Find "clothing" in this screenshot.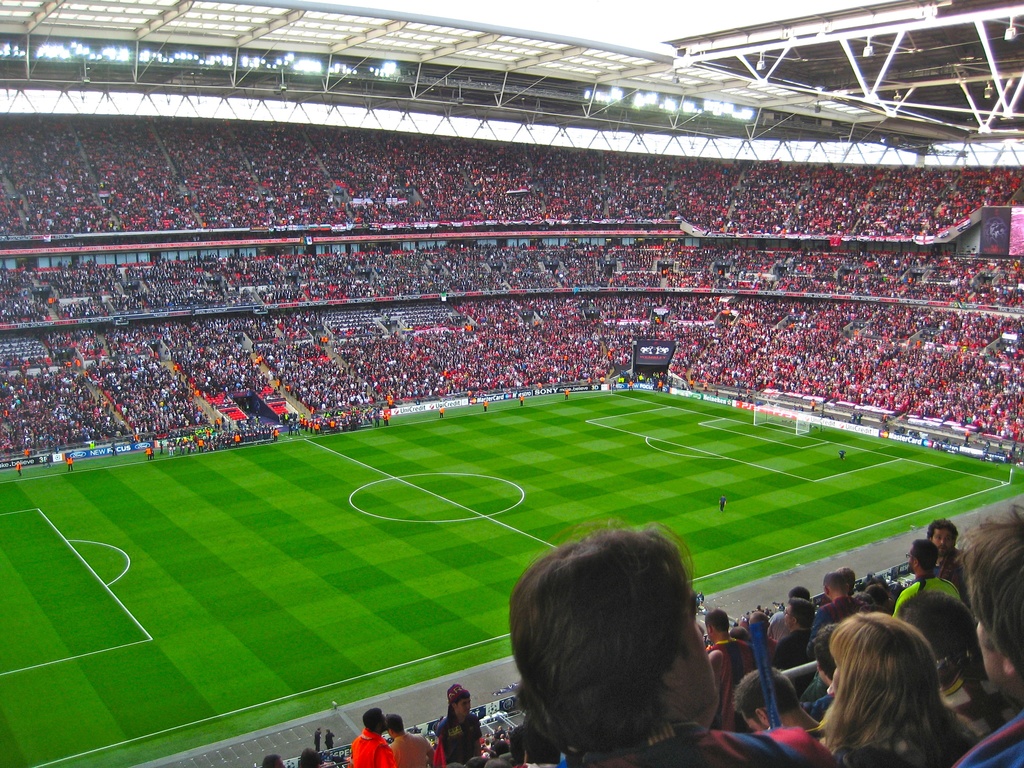
The bounding box for "clothing" is 326 731 336 749.
